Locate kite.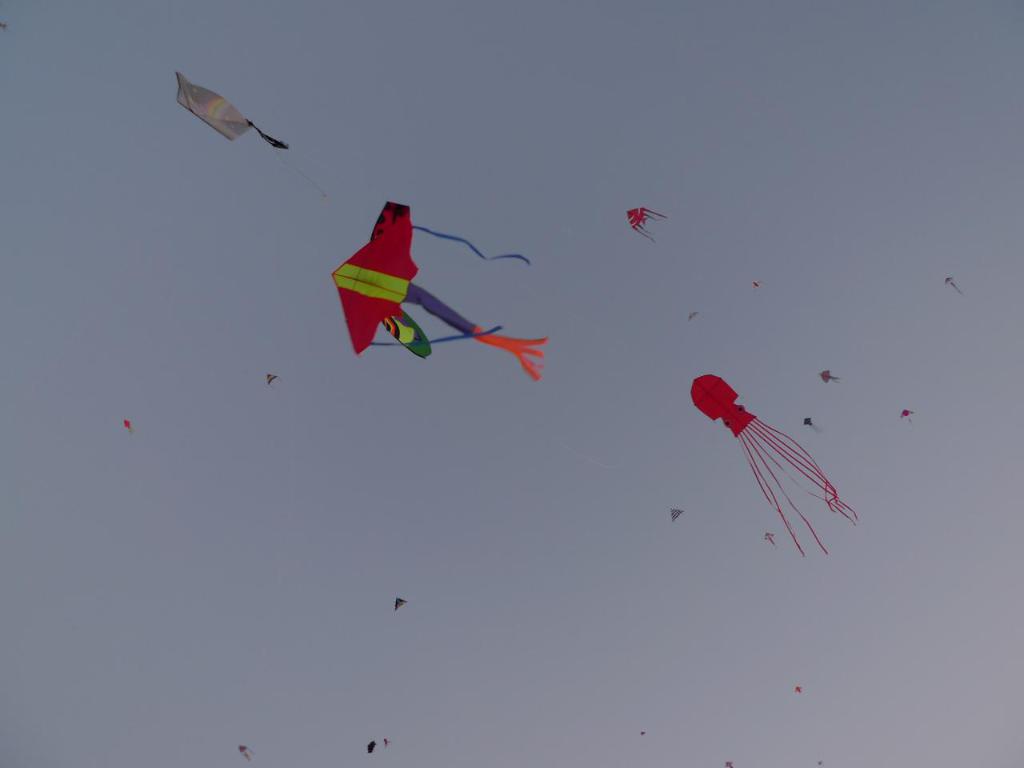
Bounding box: (791,681,802,694).
